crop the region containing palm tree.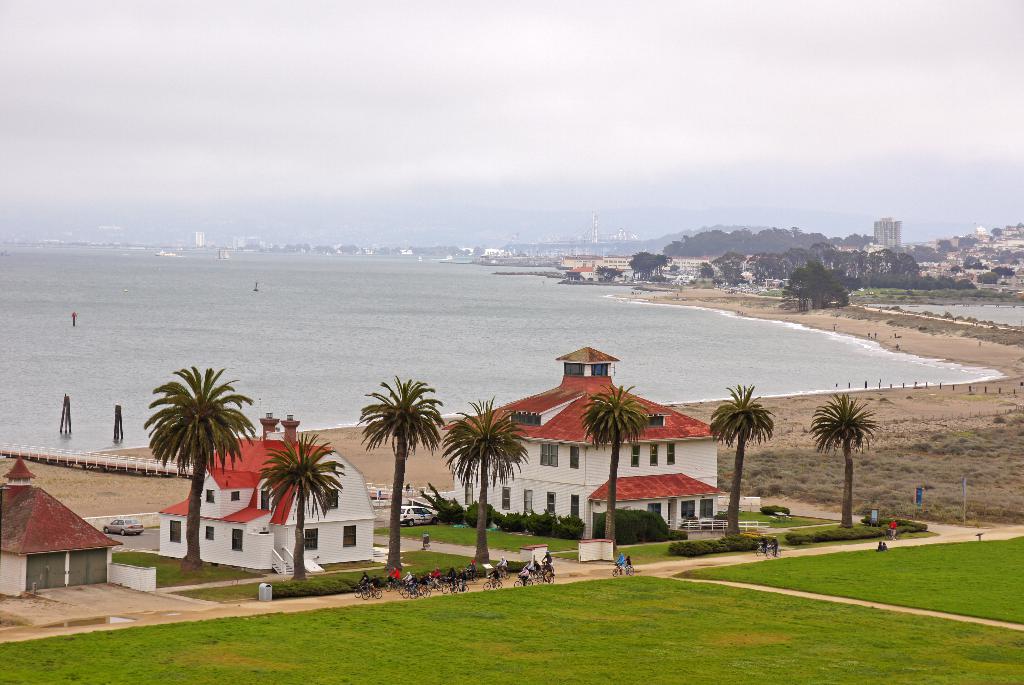
Crop region: crop(373, 379, 436, 570).
